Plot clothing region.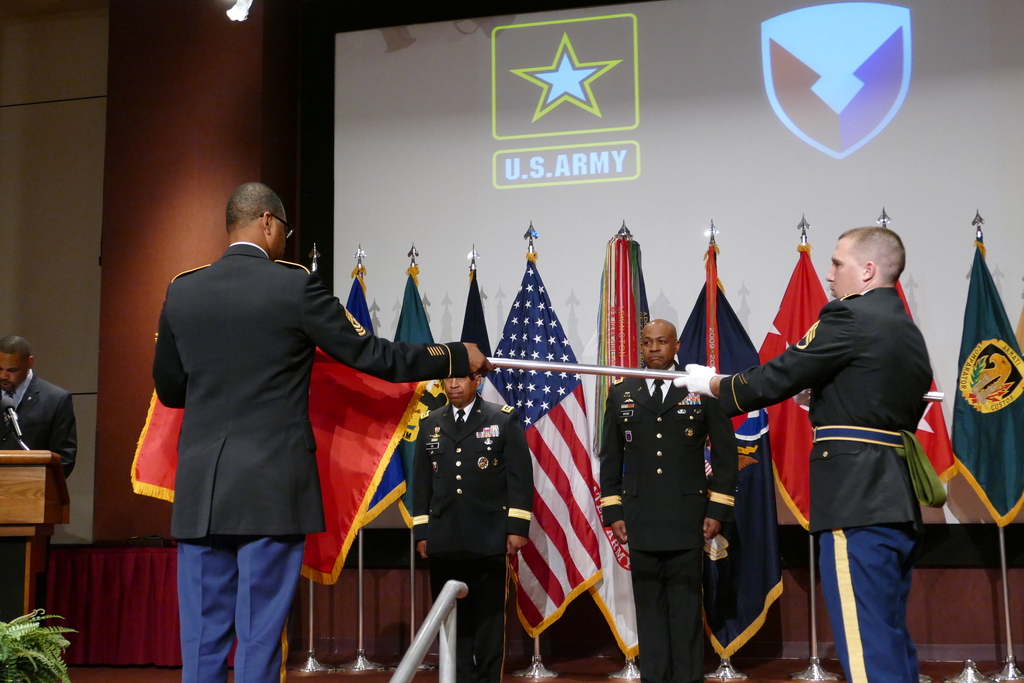
Plotted at (598, 363, 736, 682).
